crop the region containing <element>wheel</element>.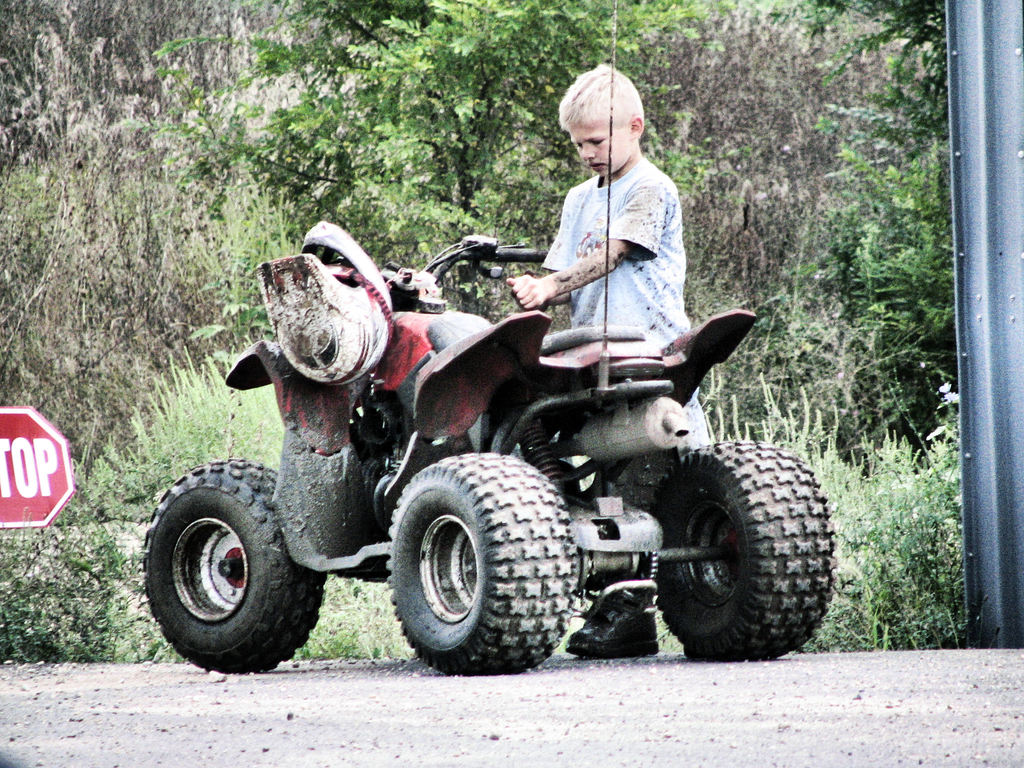
Crop region: bbox(649, 440, 836, 660).
